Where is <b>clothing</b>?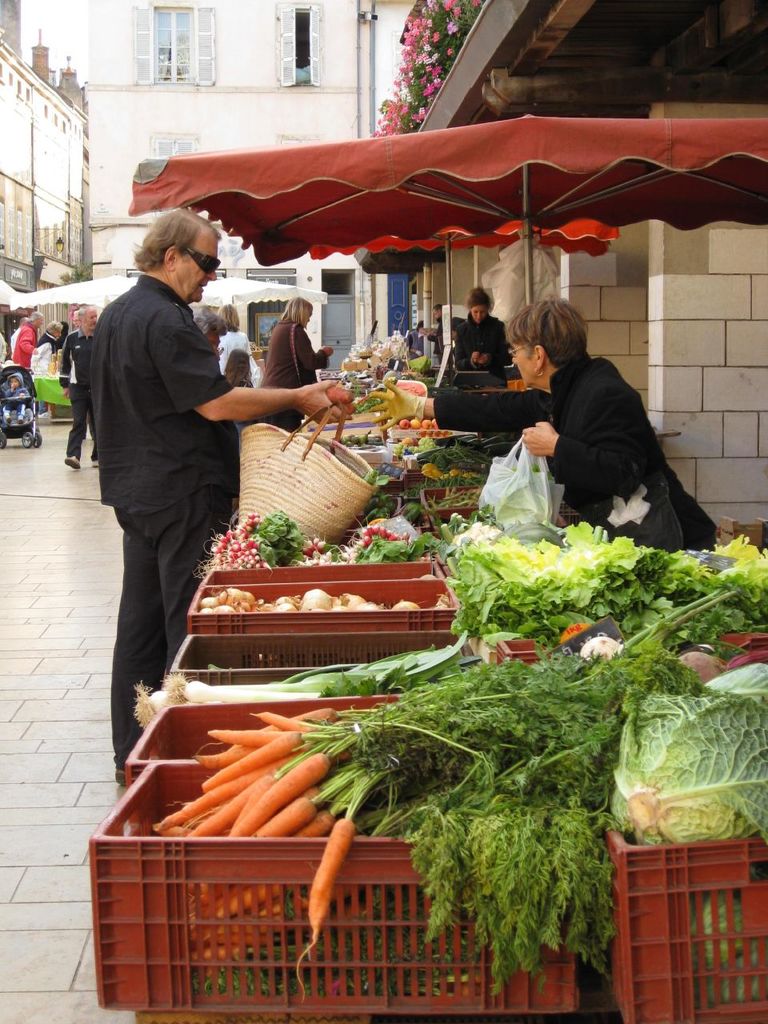
pyautogui.locateOnScreen(0, 334, 7, 363).
